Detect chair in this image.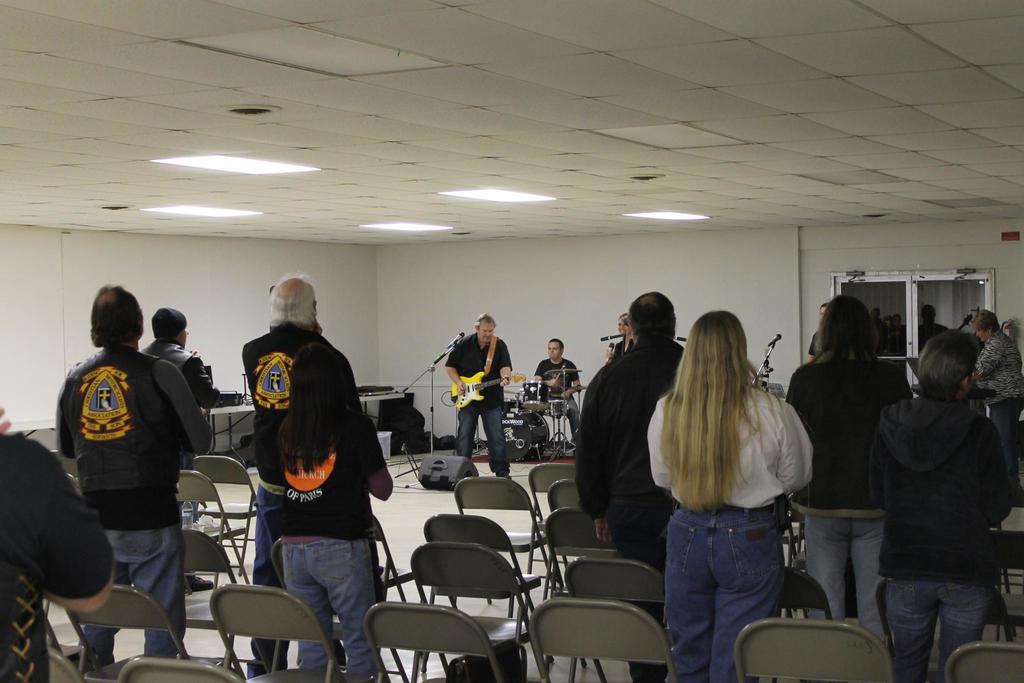
Detection: [x1=871, y1=577, x2=1016, y2=682].
